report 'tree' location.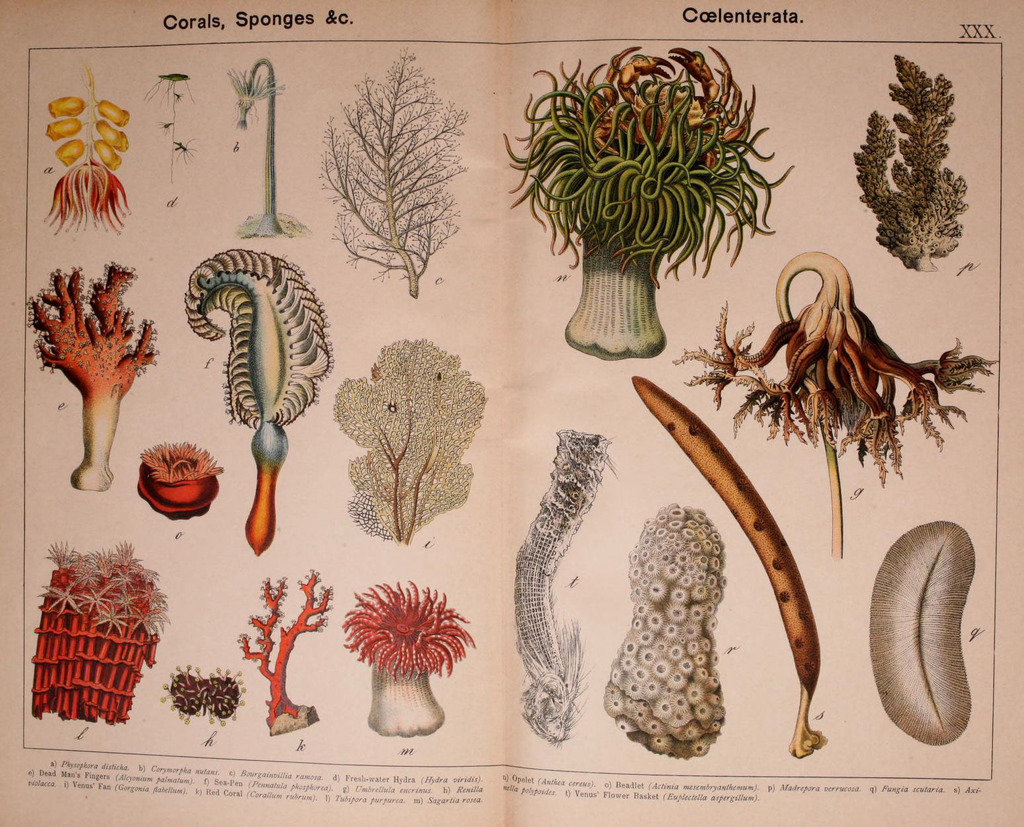
Report: (504, 44, 798, 362).
